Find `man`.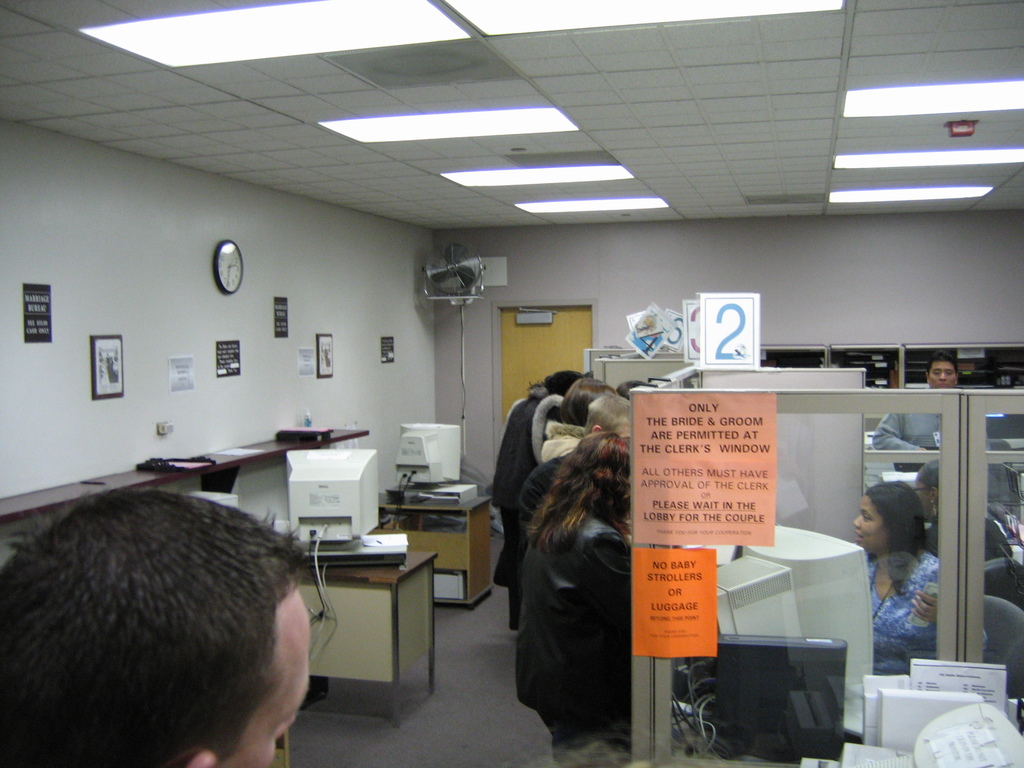
(x1=519, y1=388, x2=630, y2=540).
